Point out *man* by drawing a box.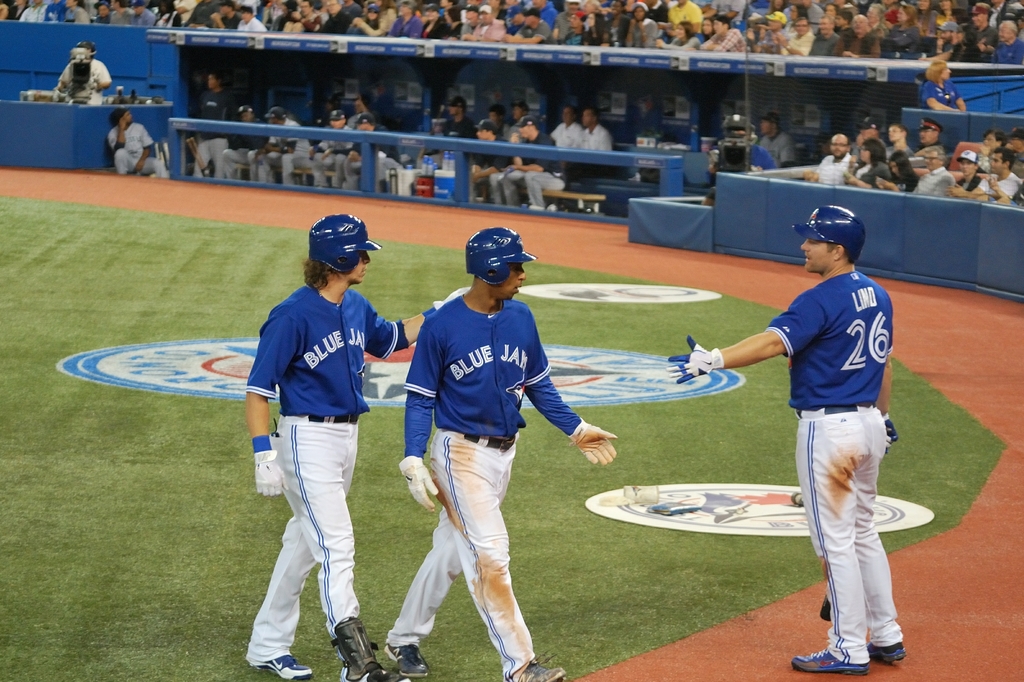
<region>239, 209, 472, 681</region>.
